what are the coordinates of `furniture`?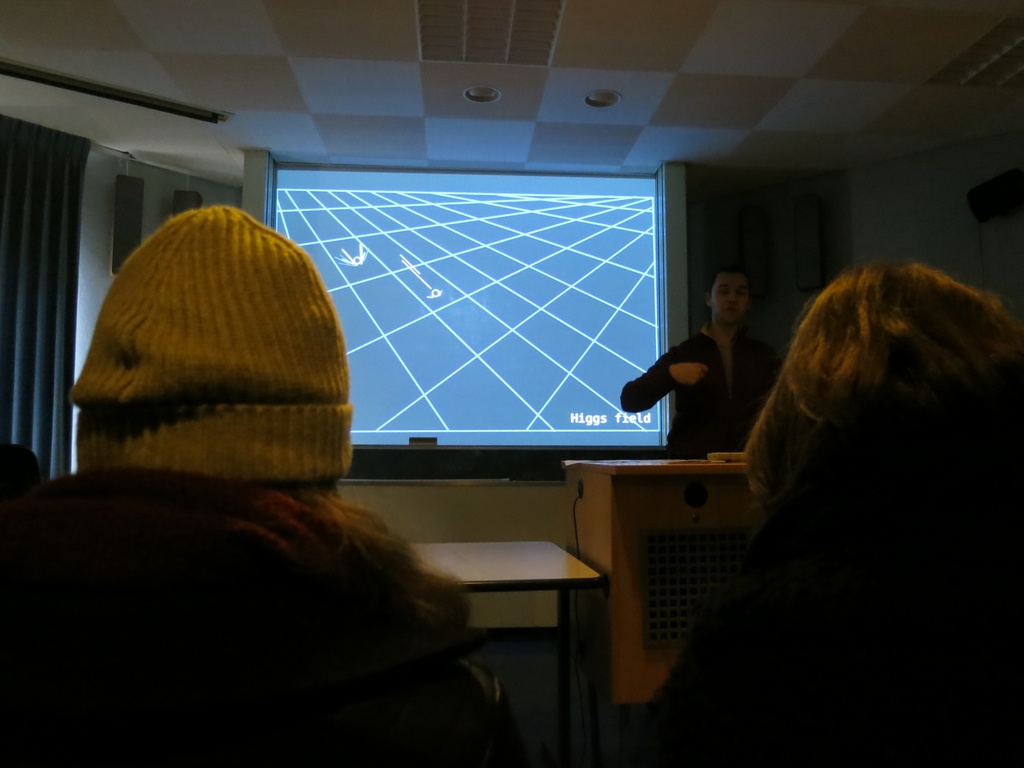
403:539:600:756.
